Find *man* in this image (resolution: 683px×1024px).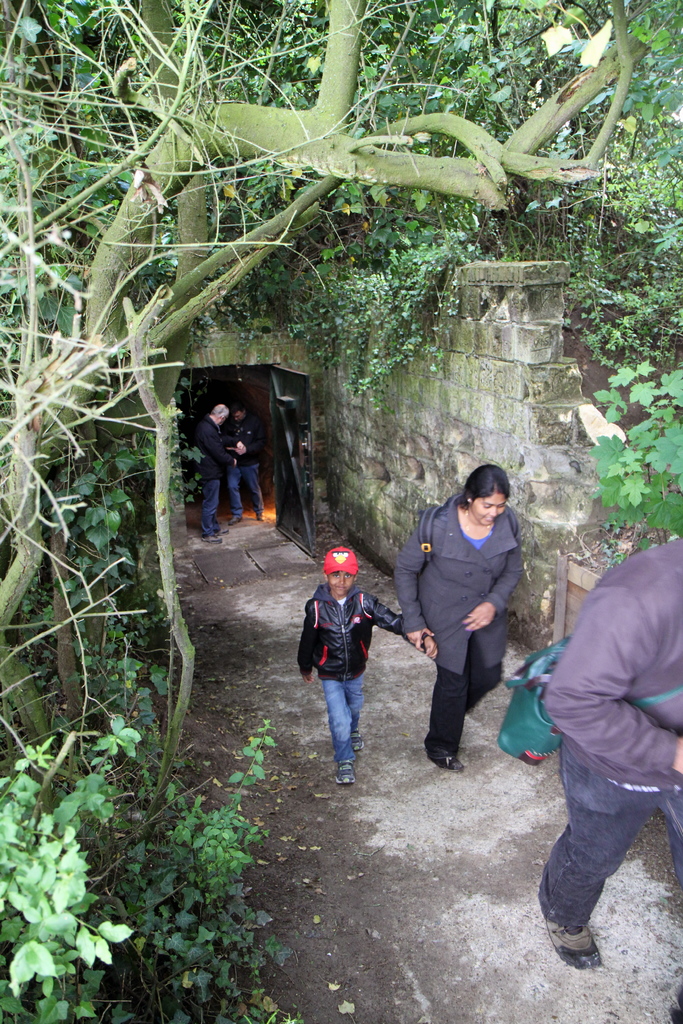
193 406 246 540.
